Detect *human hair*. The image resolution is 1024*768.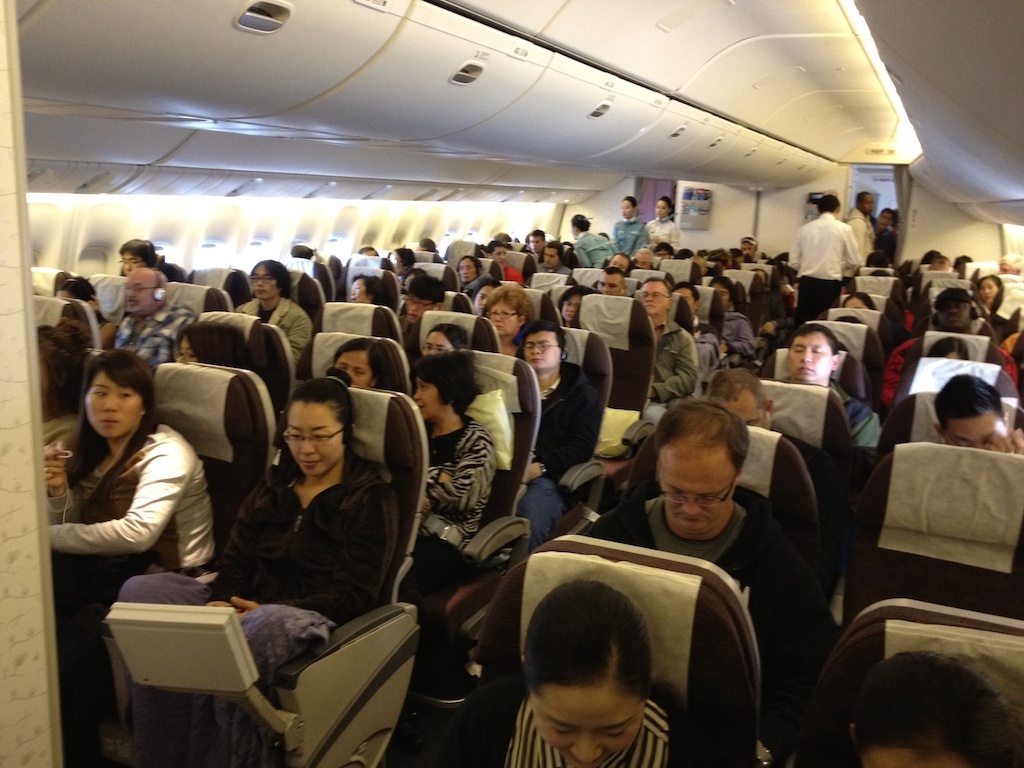
detection(789, 319, 837, 357).
